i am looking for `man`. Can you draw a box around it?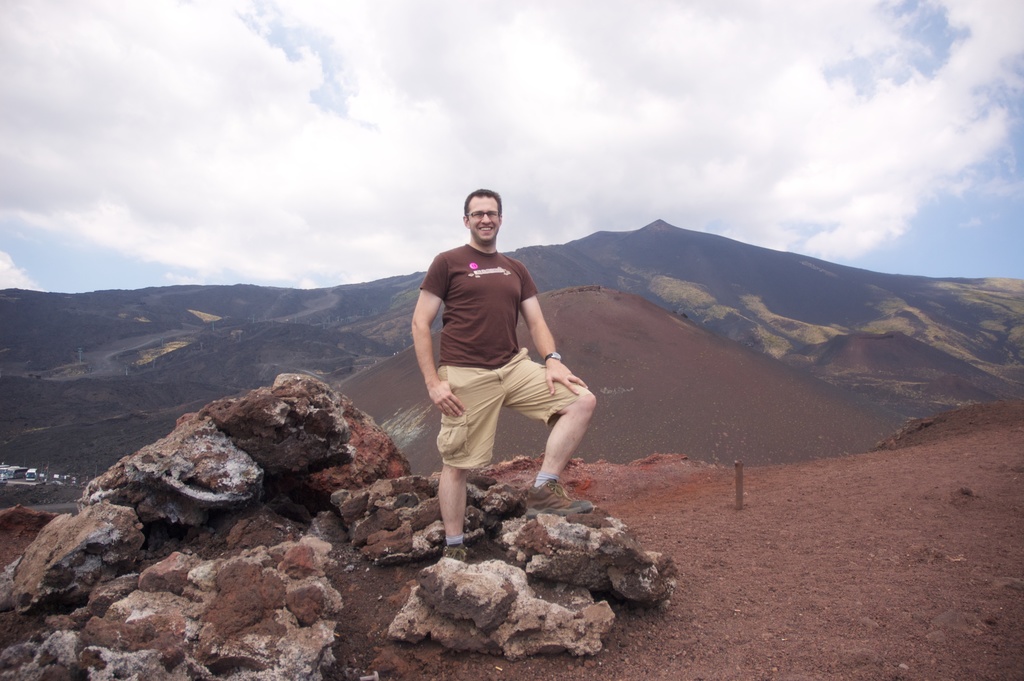
Sure, the bounding box is box=[403, 193, 604, 549].
